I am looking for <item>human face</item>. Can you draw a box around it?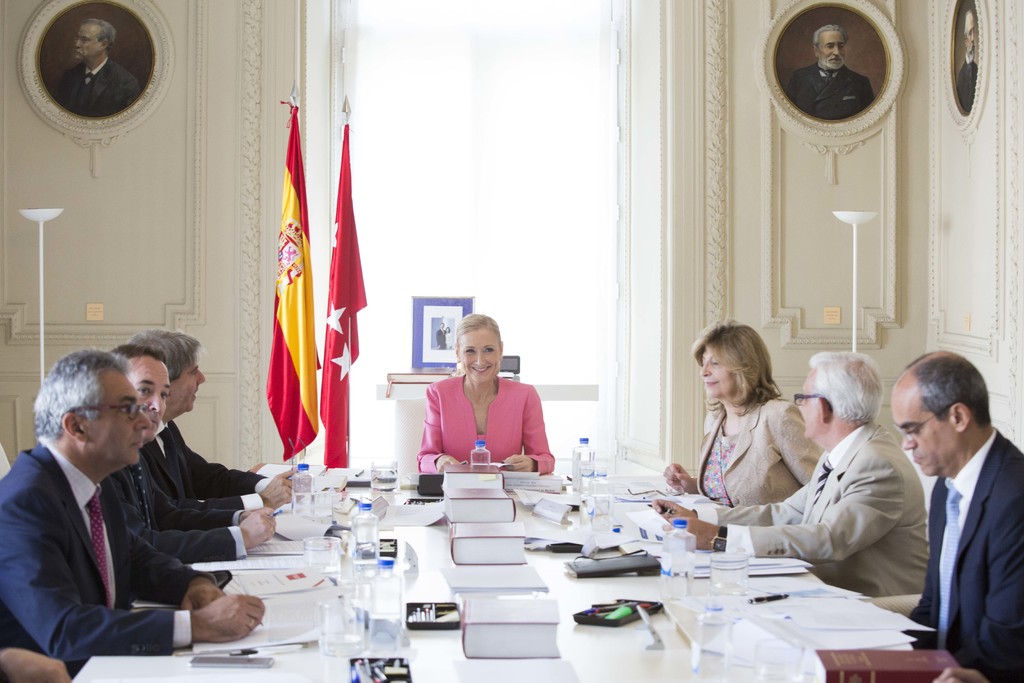
Sure, the bounding box is (701, 345, 735, 397).
